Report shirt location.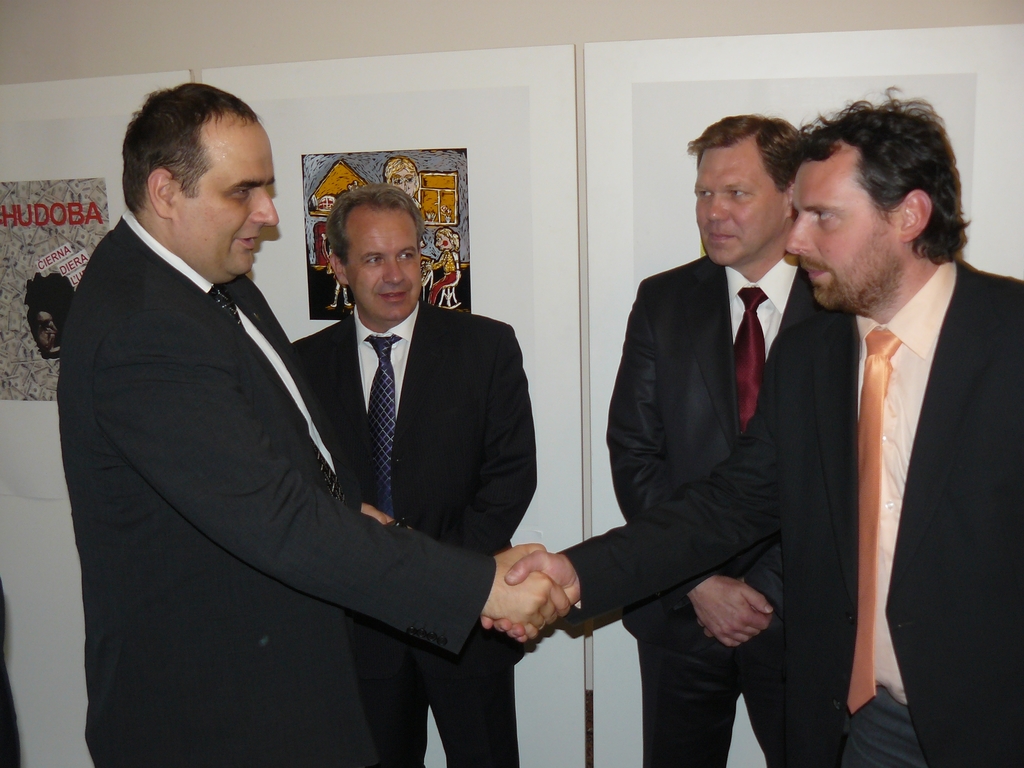
Report: locate(851, 262, 955, 699).
